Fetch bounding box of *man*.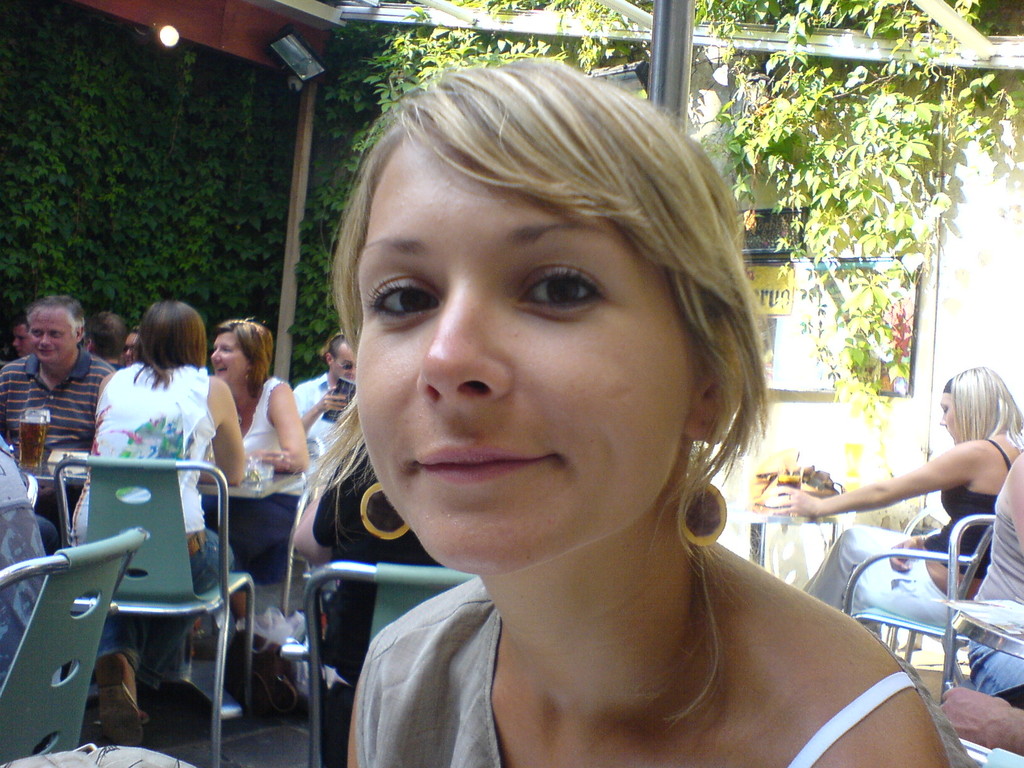
Bbox: l=287, t=331, r=362, b=468.
